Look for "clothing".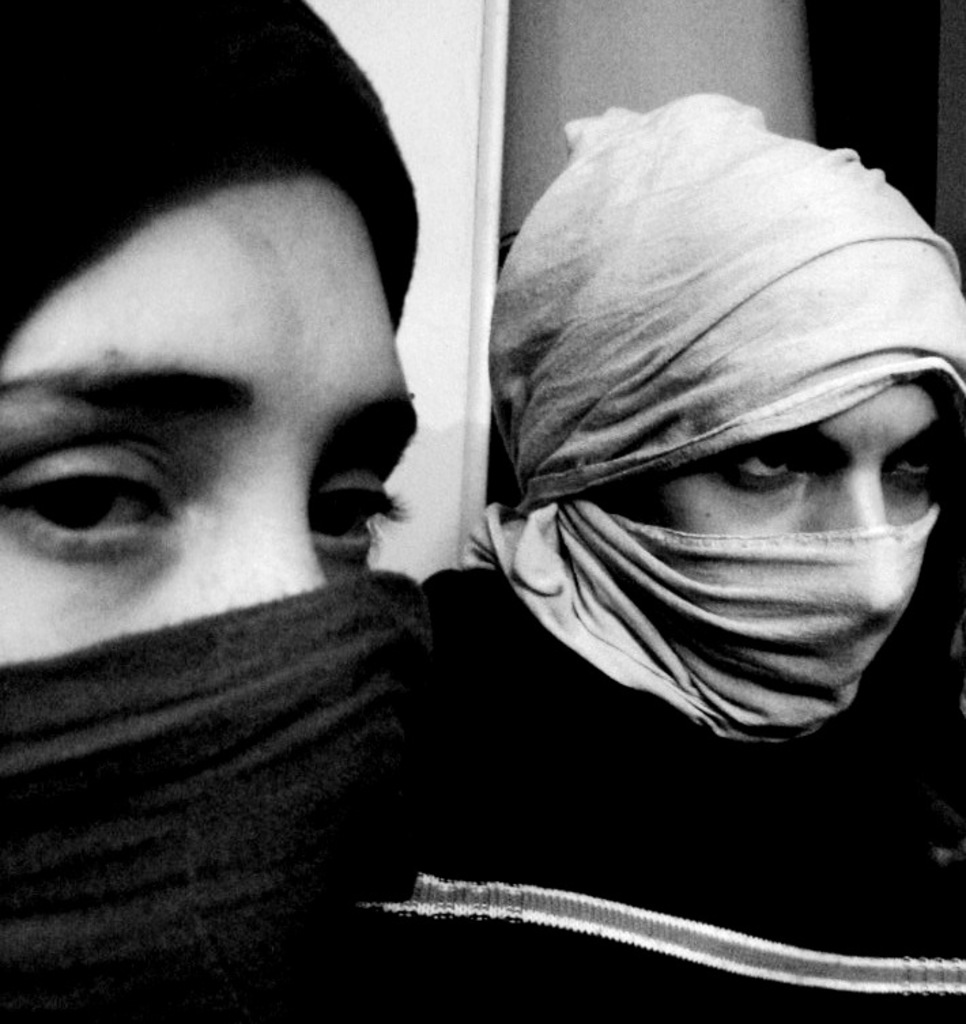
Found: bbox=[0, 0, 444, 1023].
